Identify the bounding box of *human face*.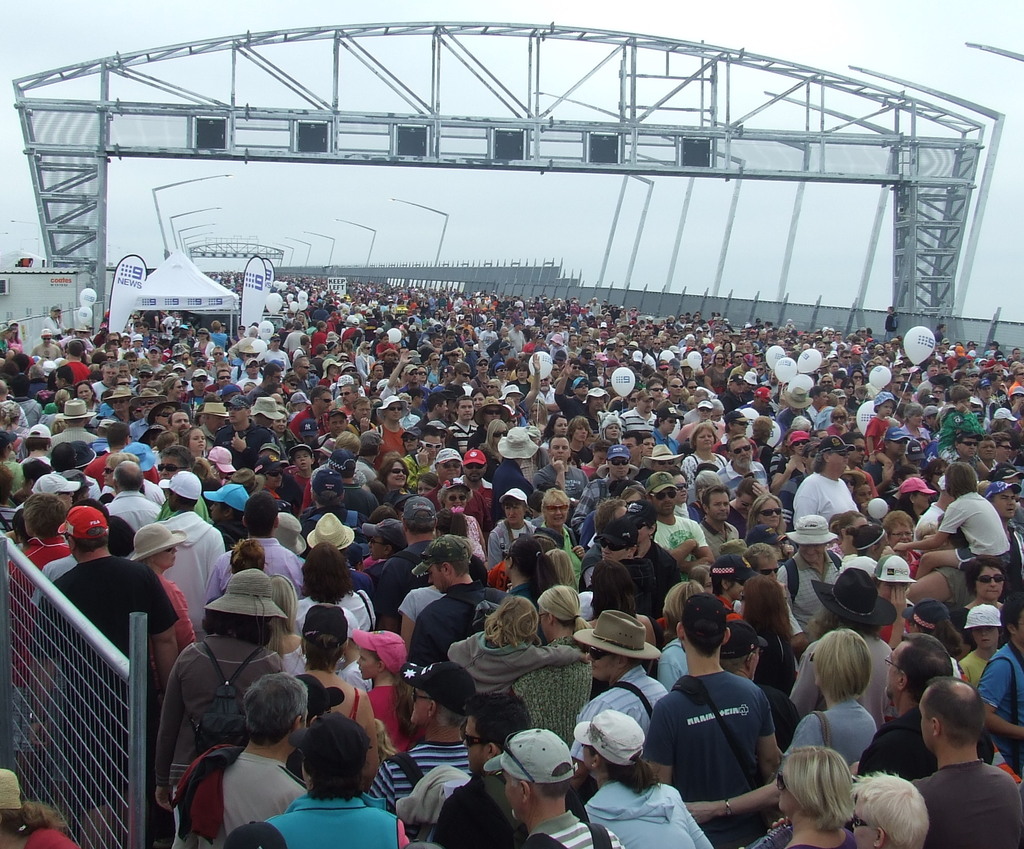
rect(818, 430, 828, 439).
